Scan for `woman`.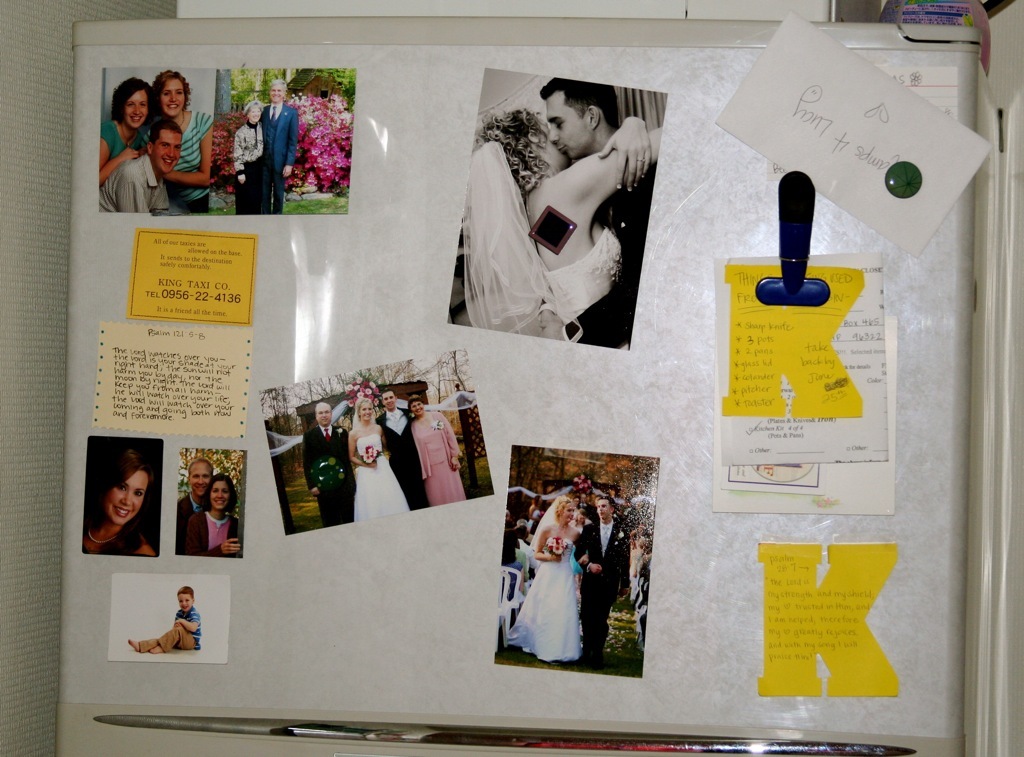
Scan result: <bbox>187, 475, 244, 555</bbox>.
